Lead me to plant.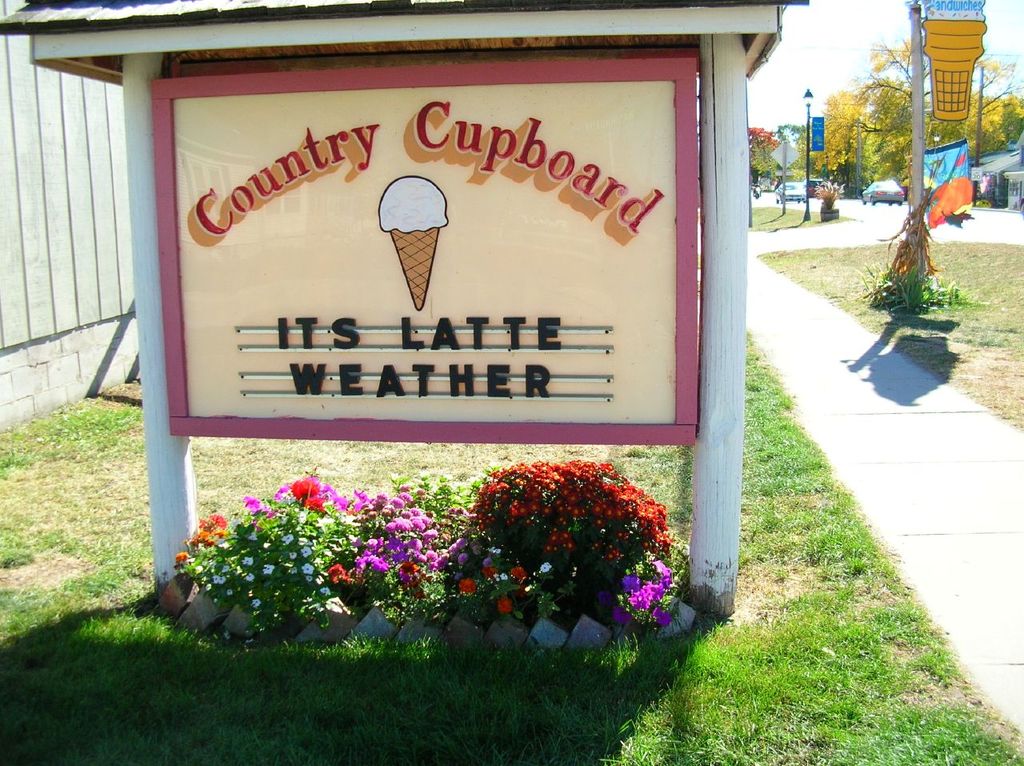
Lead to BBox(396, 476, 482, 519).
